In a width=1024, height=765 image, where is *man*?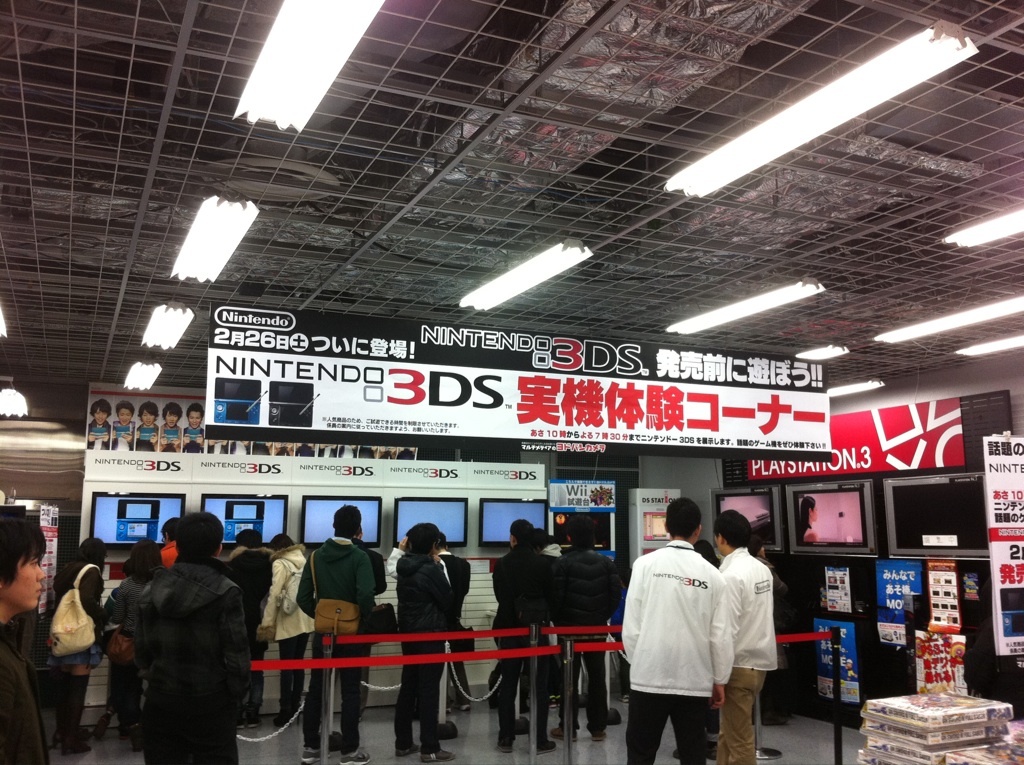
detection(297, 503, 370, 764).
